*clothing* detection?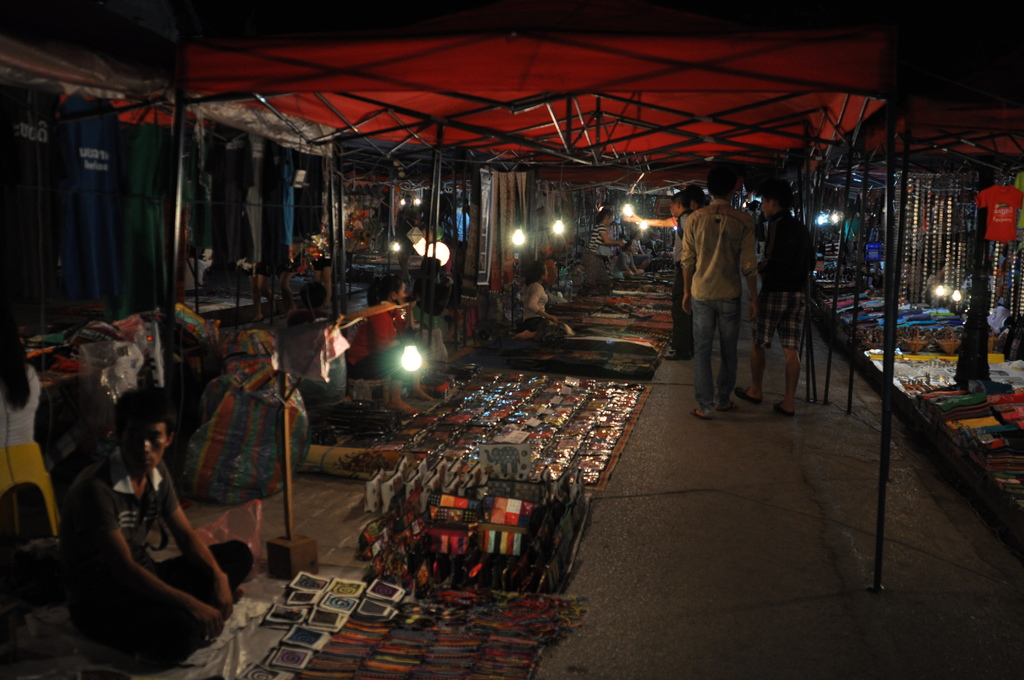
<region>3, 366, 35, 441</region>
